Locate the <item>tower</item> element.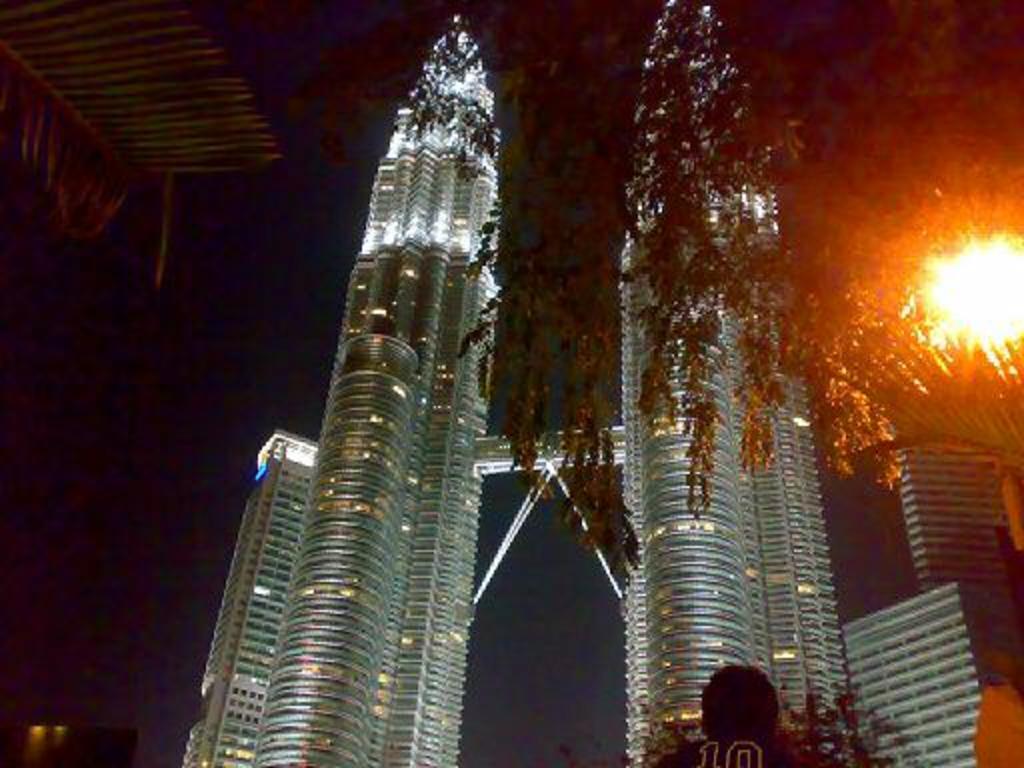
Element bbox: {"left": 832, "top": 574, "right": 988, "bottom": 766}.
